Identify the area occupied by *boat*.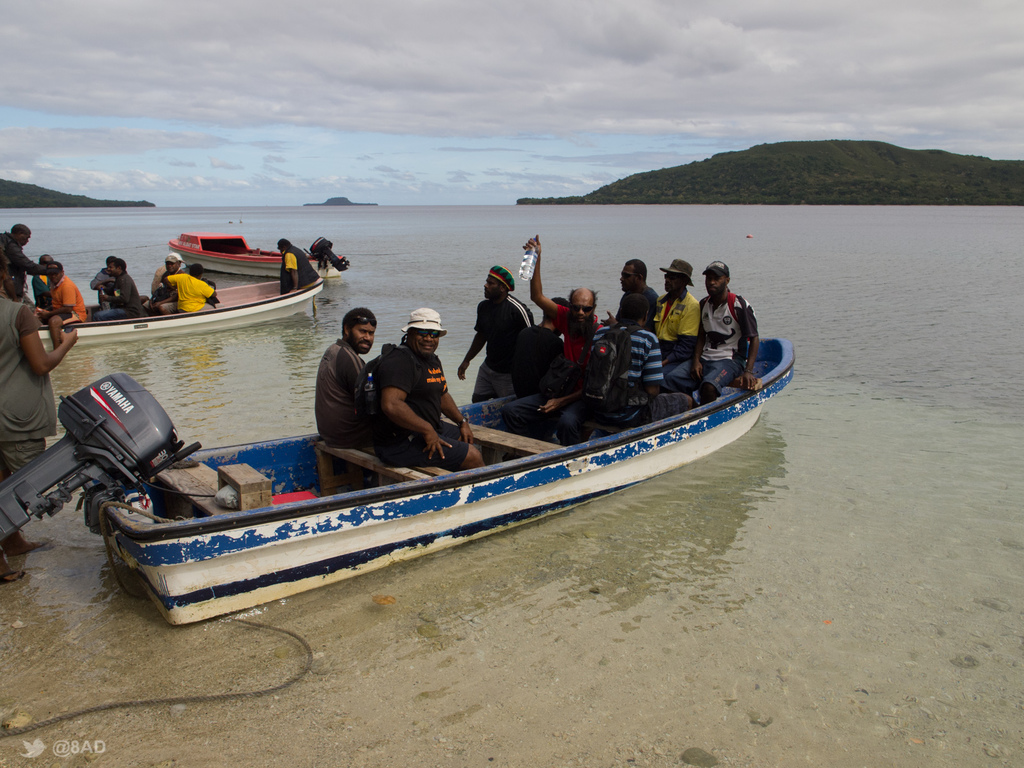
Area: pyautogui.locateOnScreen(31, 267, 324, 349).
